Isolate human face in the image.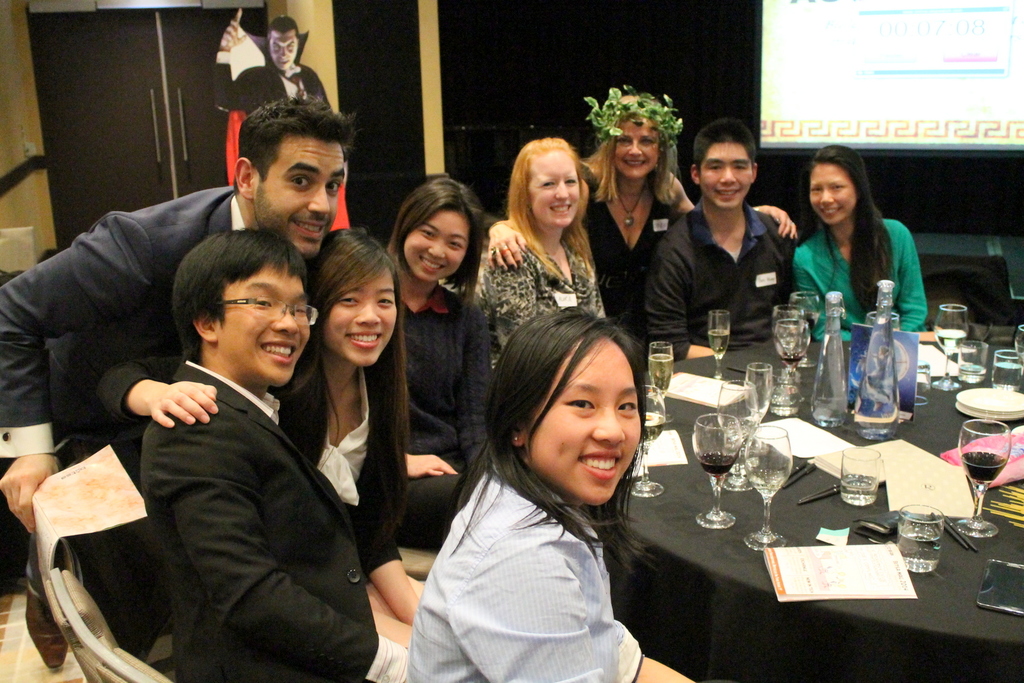
Isolated region: bbox(808, 163, 856, 222).
